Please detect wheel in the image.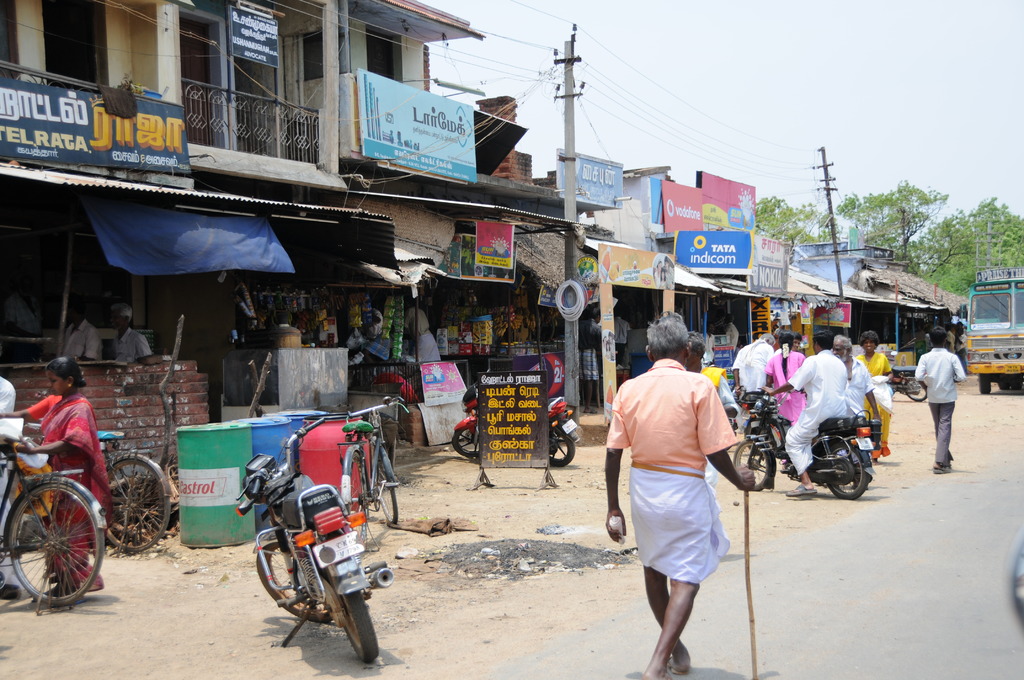
<box>731,432,776,496</box>.
